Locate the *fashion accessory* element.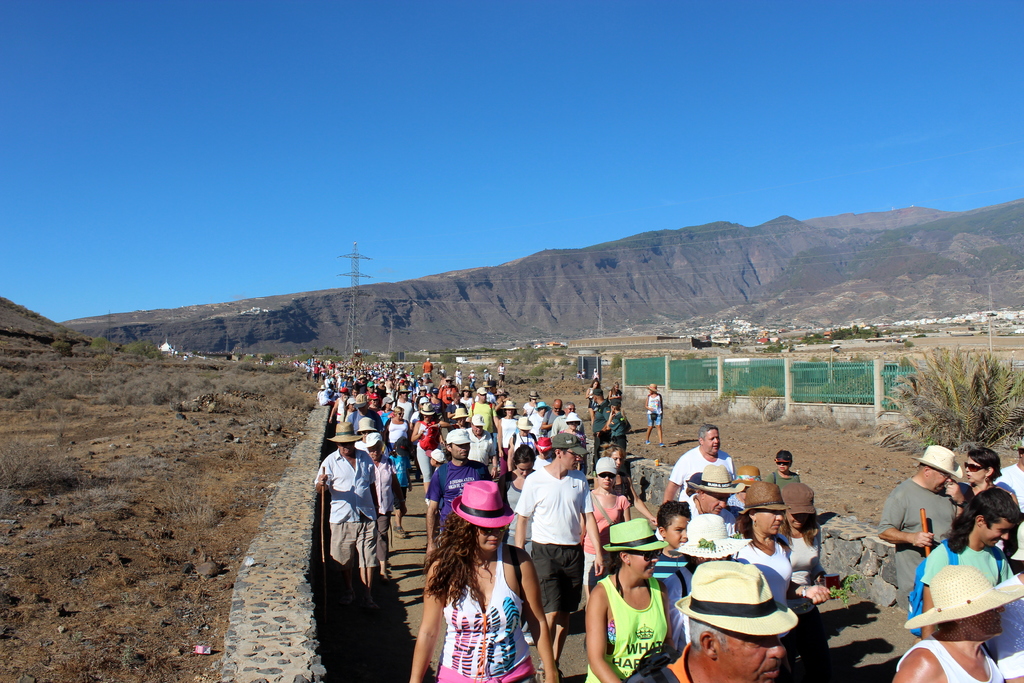
Element bbox: bbox(647, 384, 659, 391).
